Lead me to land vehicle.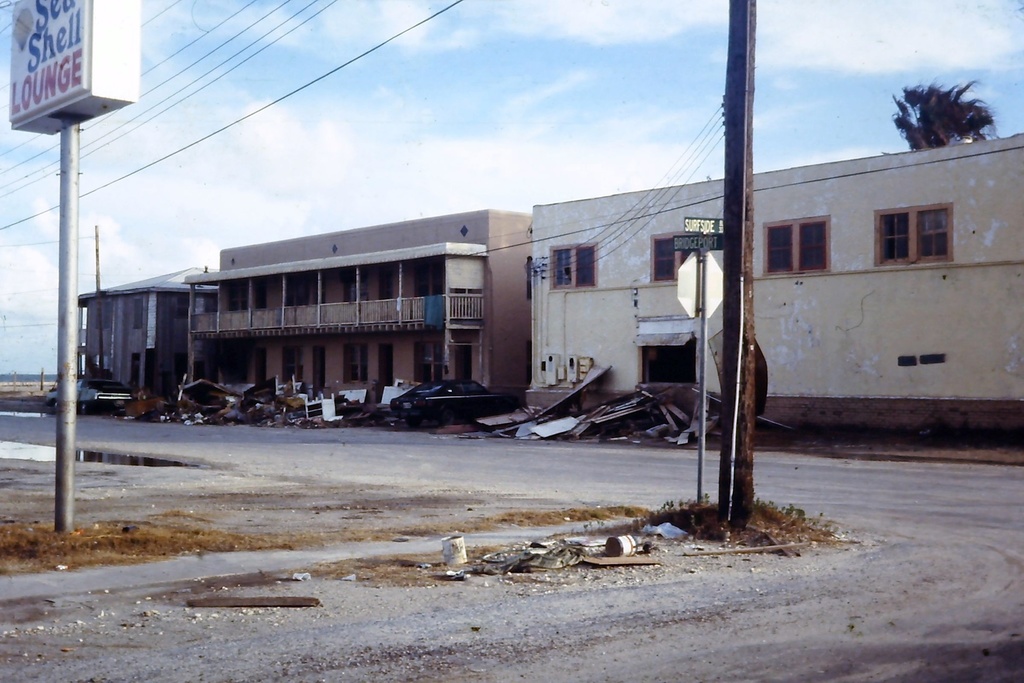
Lead to pyautogui.locateOnScreen(377, 378, 515, 428).
